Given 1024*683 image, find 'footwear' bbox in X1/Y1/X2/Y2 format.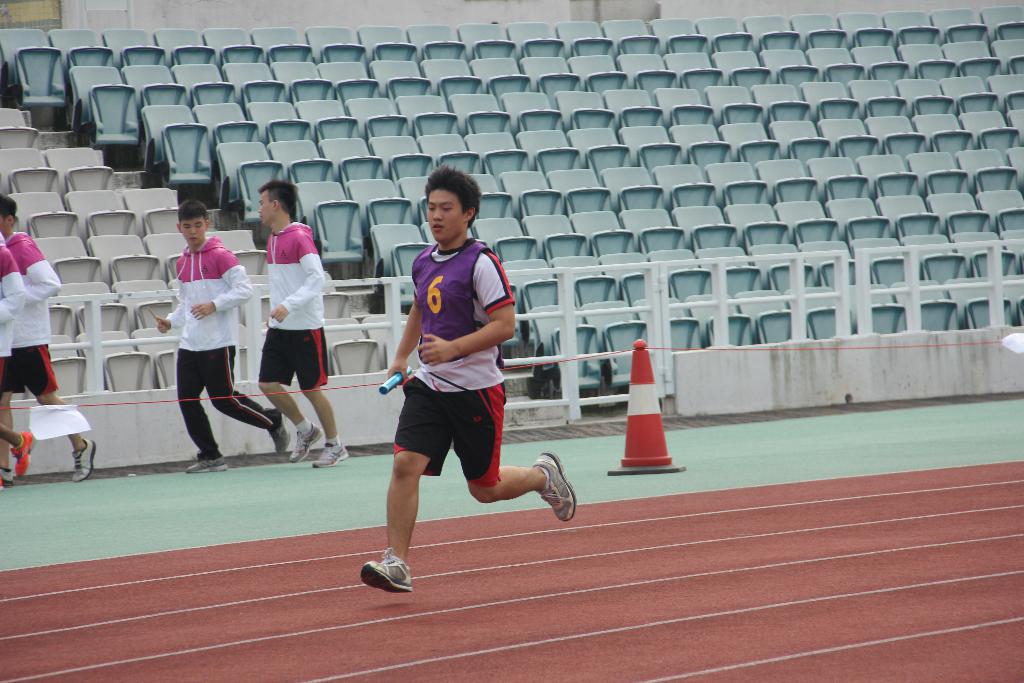
74/441/99/482.
